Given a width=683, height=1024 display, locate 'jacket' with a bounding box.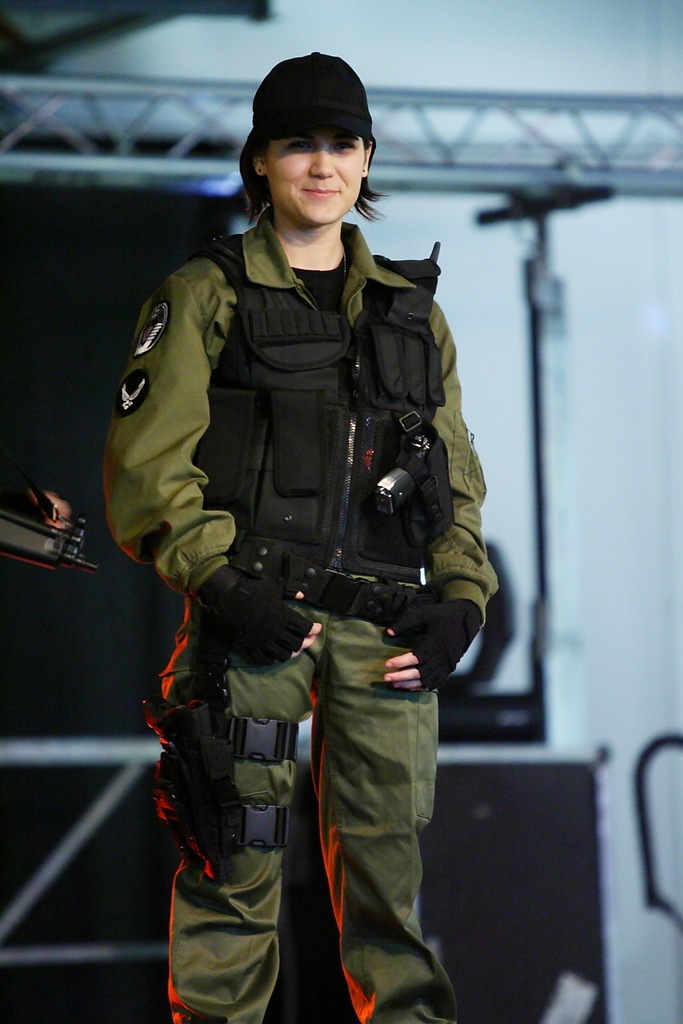
Located: 102 132 498 662.
